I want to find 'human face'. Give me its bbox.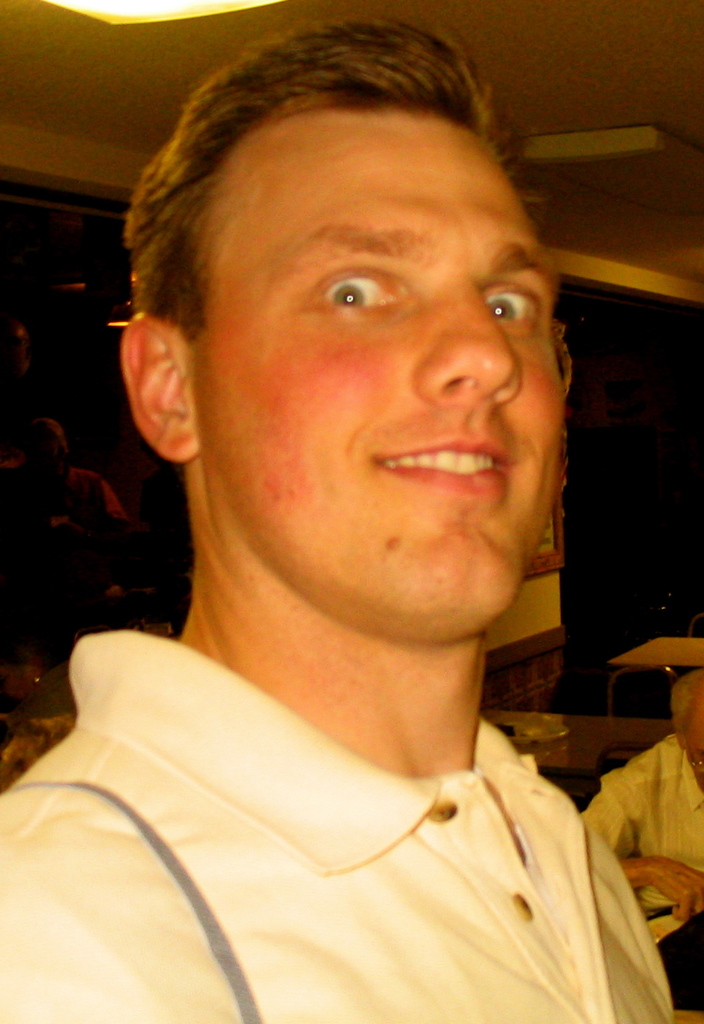
pyautogui.locateOnScreen(195, 113, 569, 631).
